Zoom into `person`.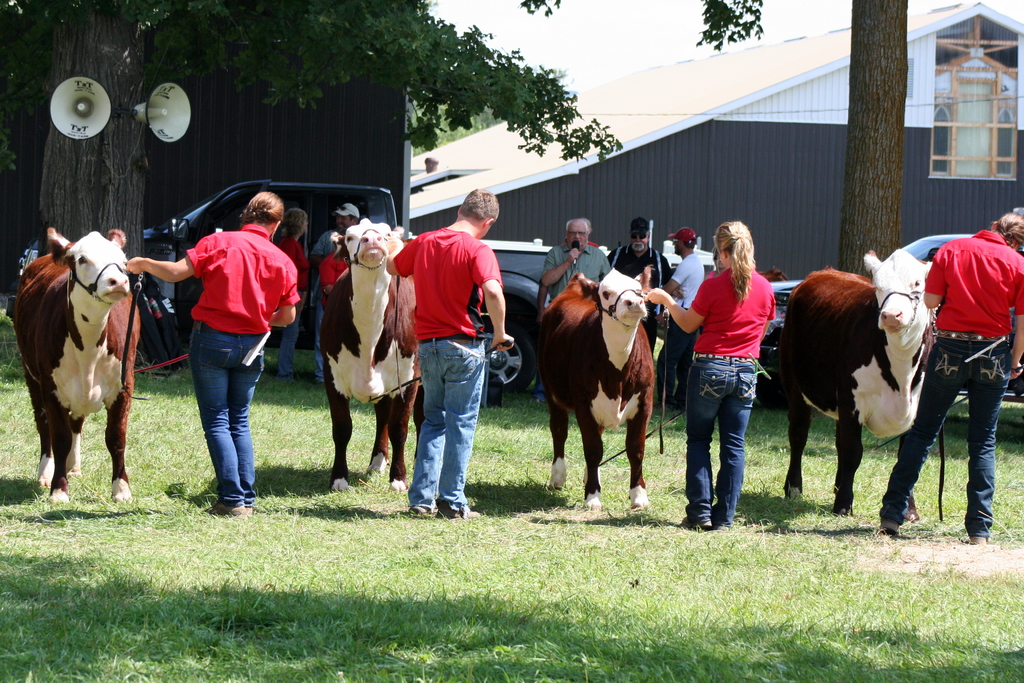
Zoom target: detection(531, 213, 623, 399).
